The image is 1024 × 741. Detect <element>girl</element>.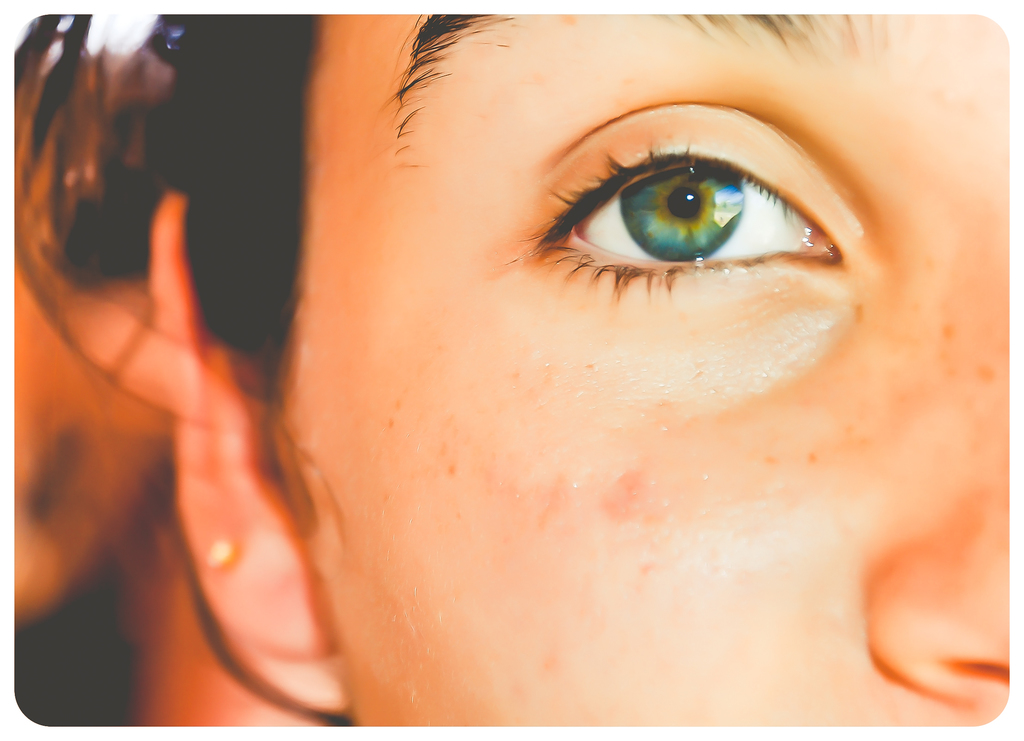
Detection: <region>12, 15, 1010, 727</region>.
